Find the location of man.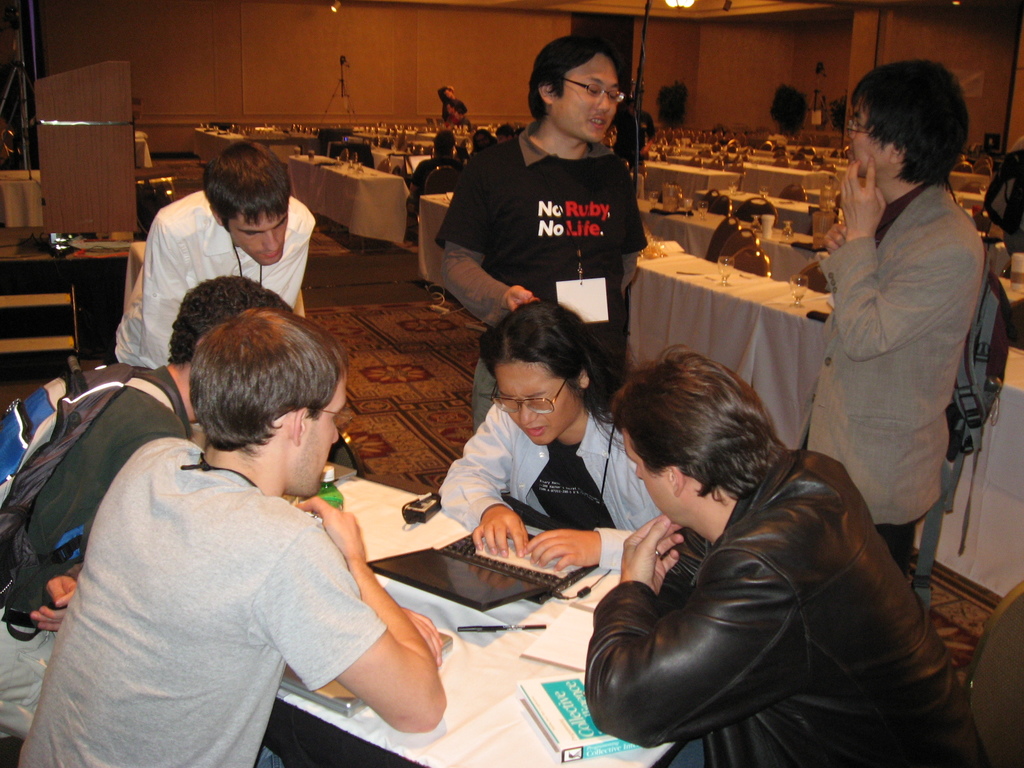
Location: crop(582, 353, 1002, 767).
